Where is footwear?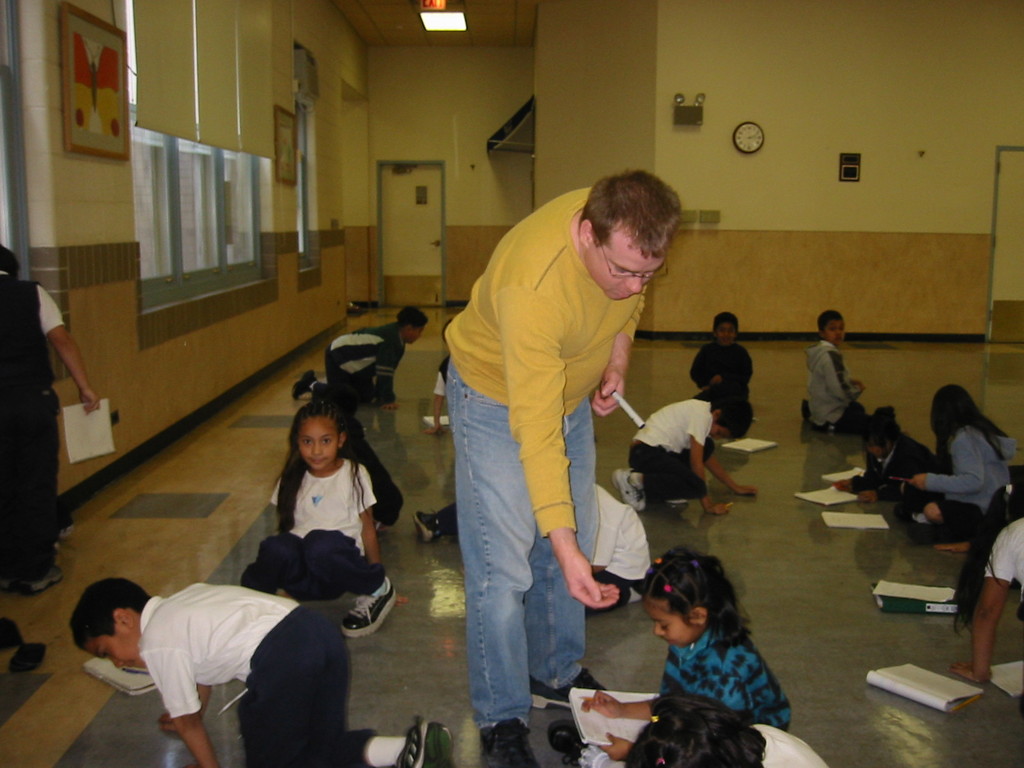
15, 565, 63, 596.
